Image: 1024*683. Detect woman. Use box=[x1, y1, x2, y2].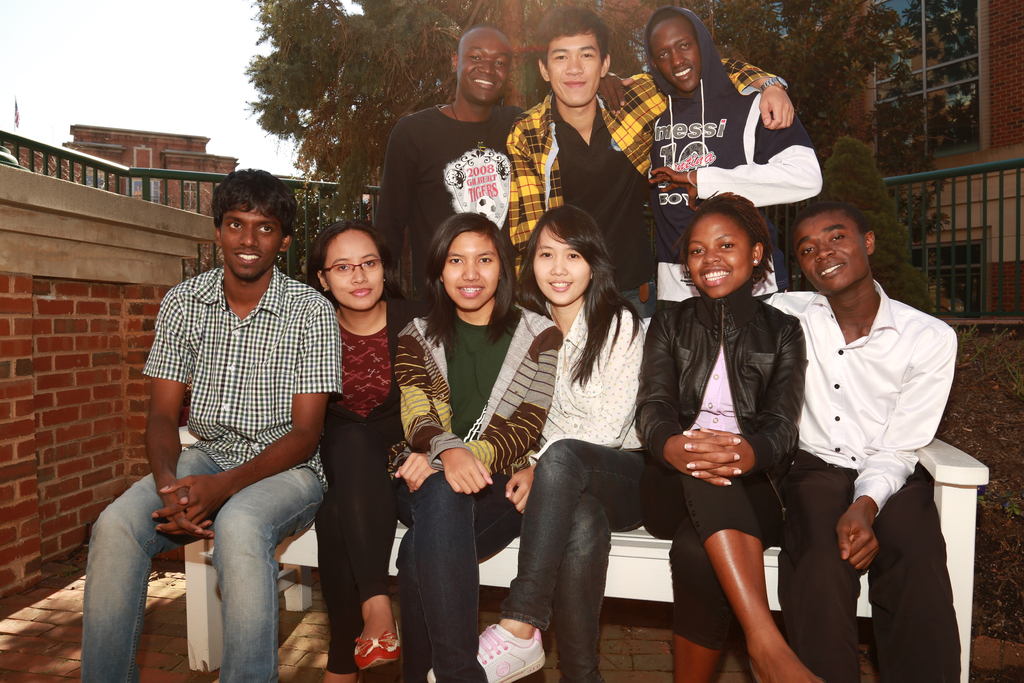
box=[383, 214, 561, 682].
